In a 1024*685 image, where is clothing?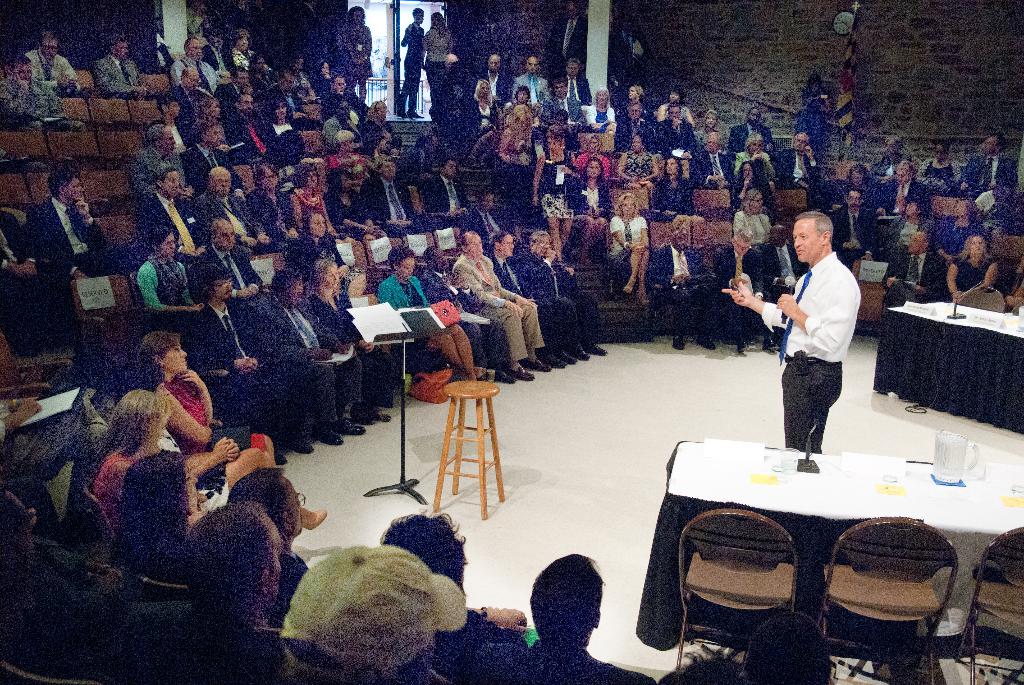
<box>891,247,938,304</box>.
